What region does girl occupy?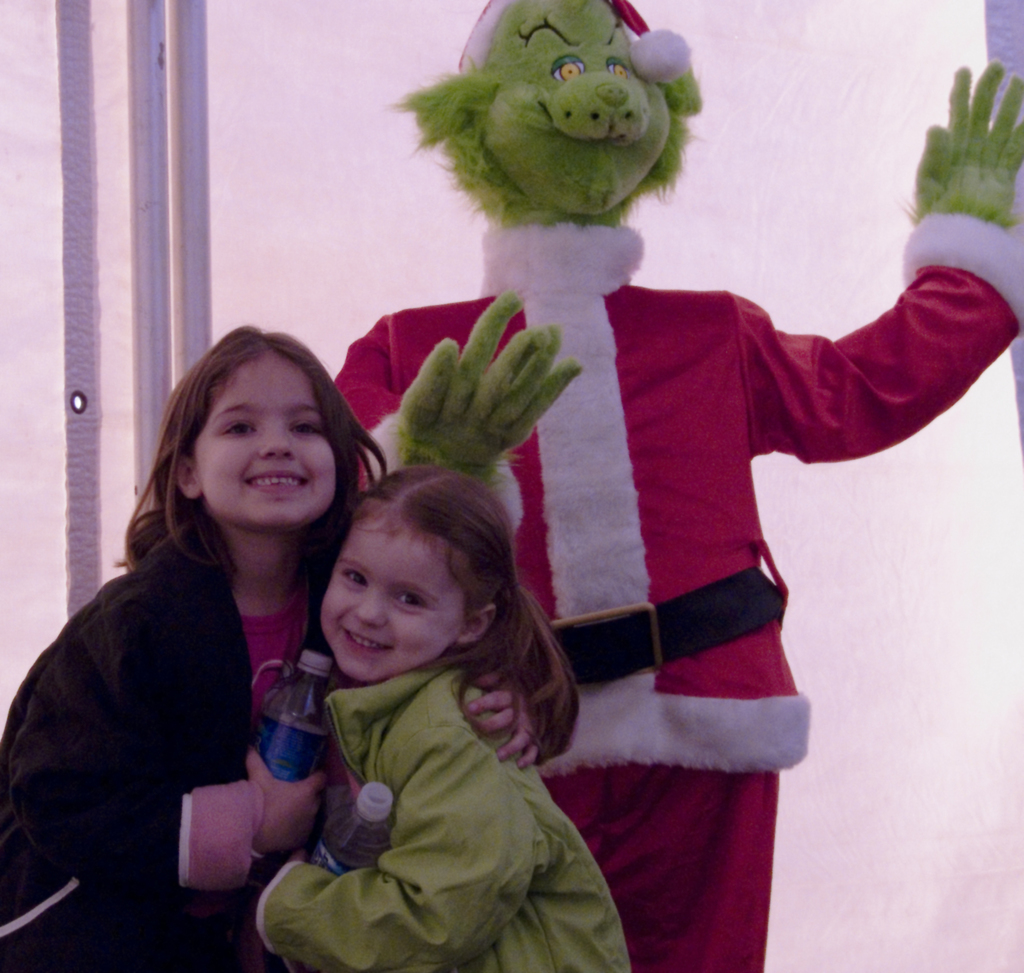
x1=248, y1=463, x2=628, y2=972.
